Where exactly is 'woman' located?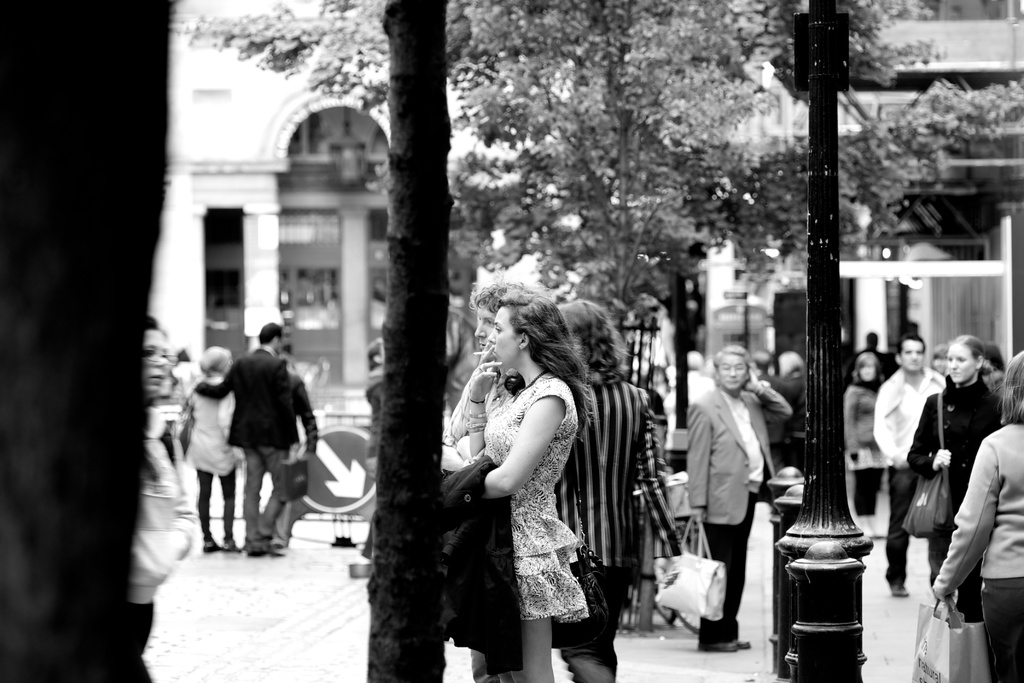
Its bounding box is (909, 336, 1002, 587).
